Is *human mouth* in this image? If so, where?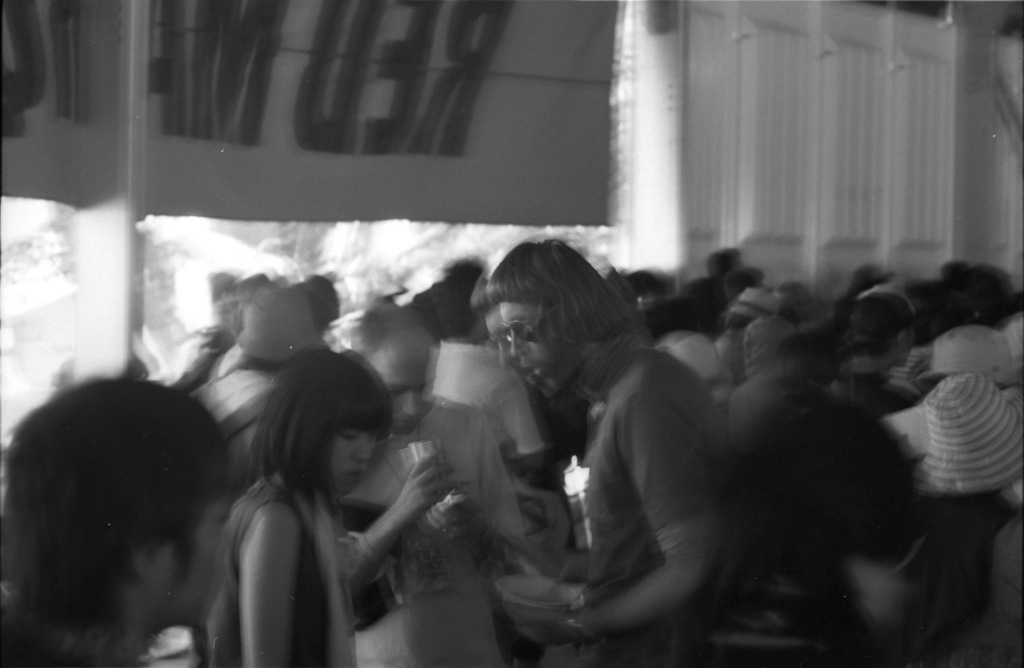
Yes, at 395/417/420/433.
